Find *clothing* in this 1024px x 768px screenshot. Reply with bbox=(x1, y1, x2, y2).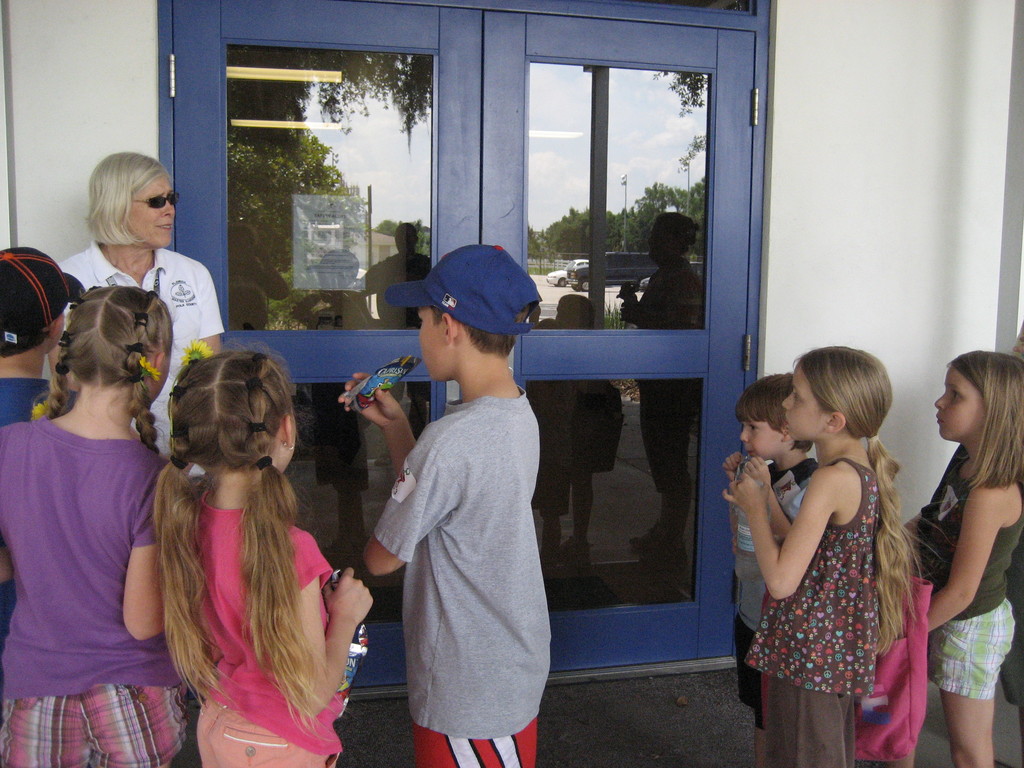
bbox=(915, 438, 1023, 699).
